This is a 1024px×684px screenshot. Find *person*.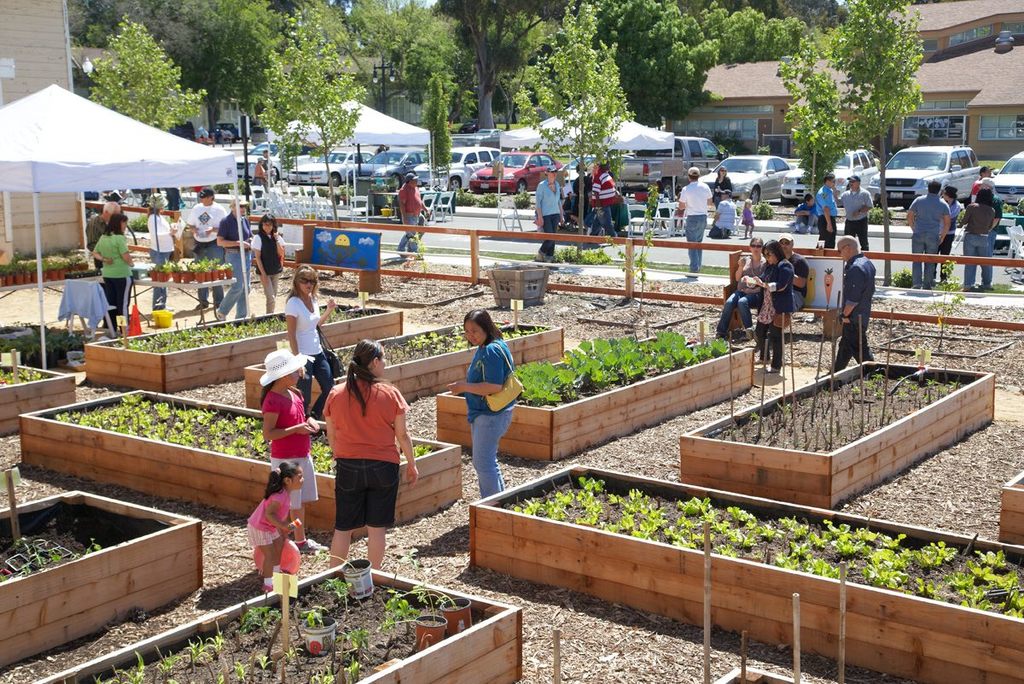
Bounding box: {"left": 264, "top": 342, "right": 313, "bottom": 554}.
